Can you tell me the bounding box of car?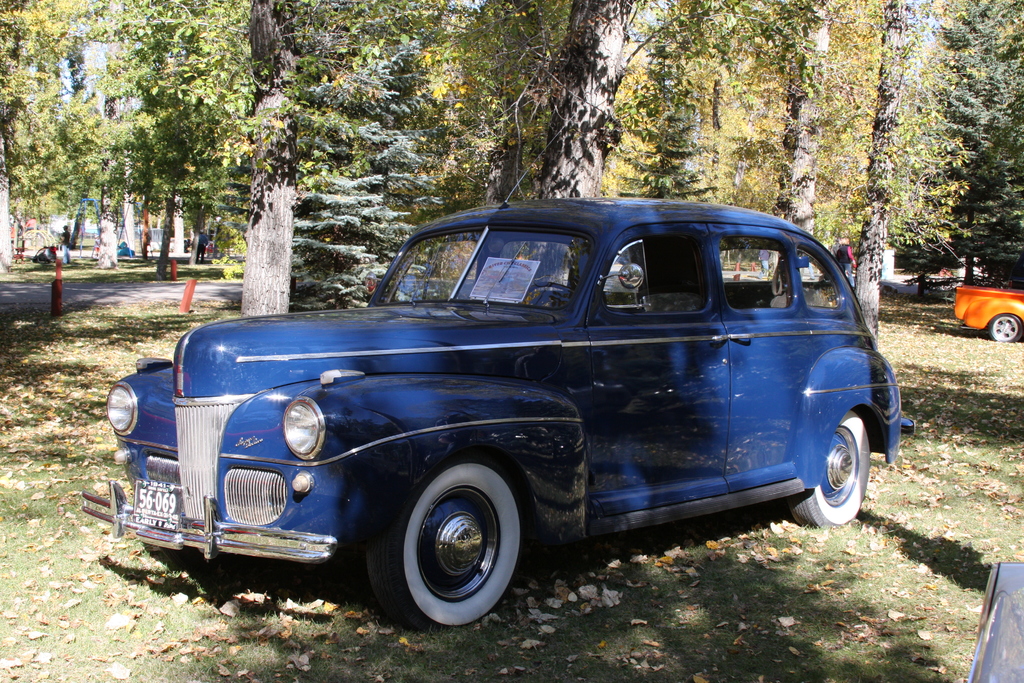
(x1=948, y1=270, x2=1023, y2=348).
